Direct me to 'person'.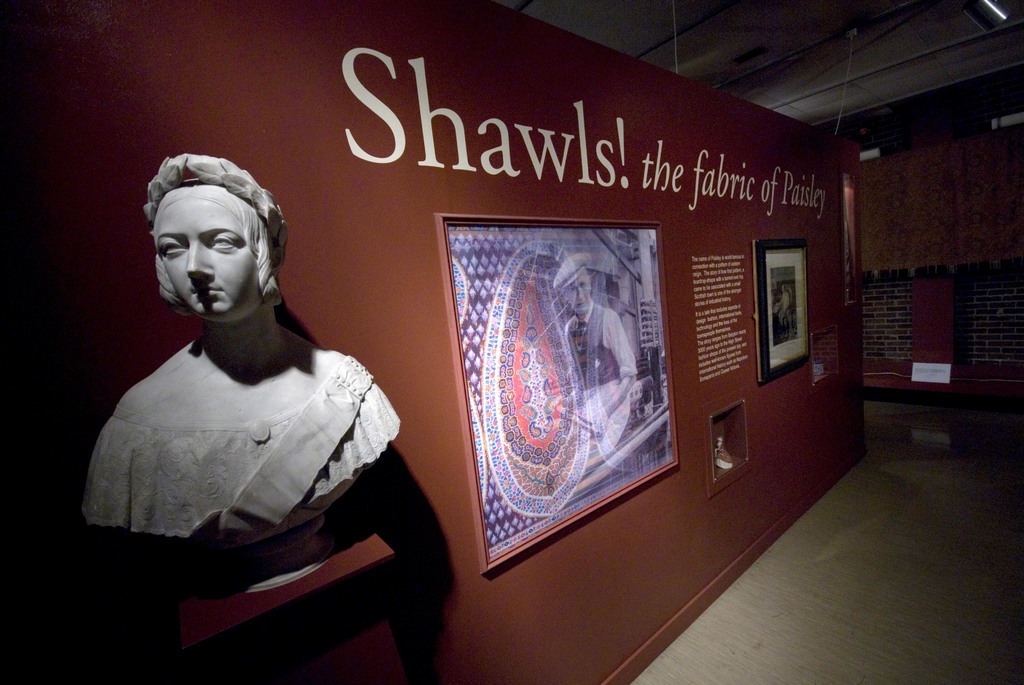
Direction: rect(79, 152, 403, 553).
